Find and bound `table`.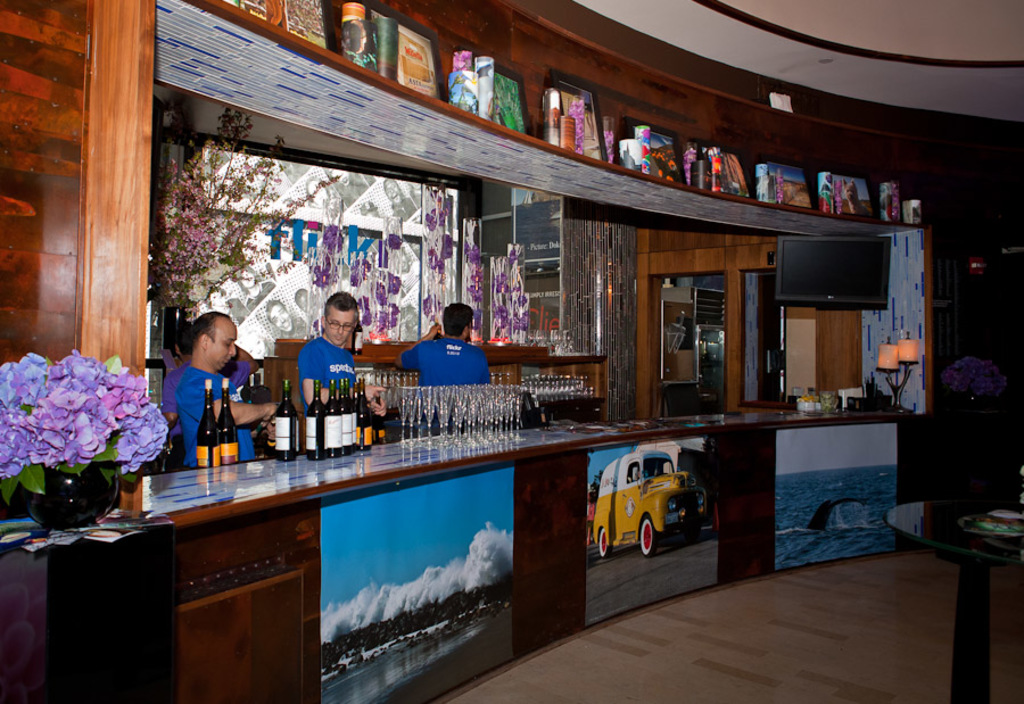
Bound: [x1=0, y1=399, x2=914, y2=703].
